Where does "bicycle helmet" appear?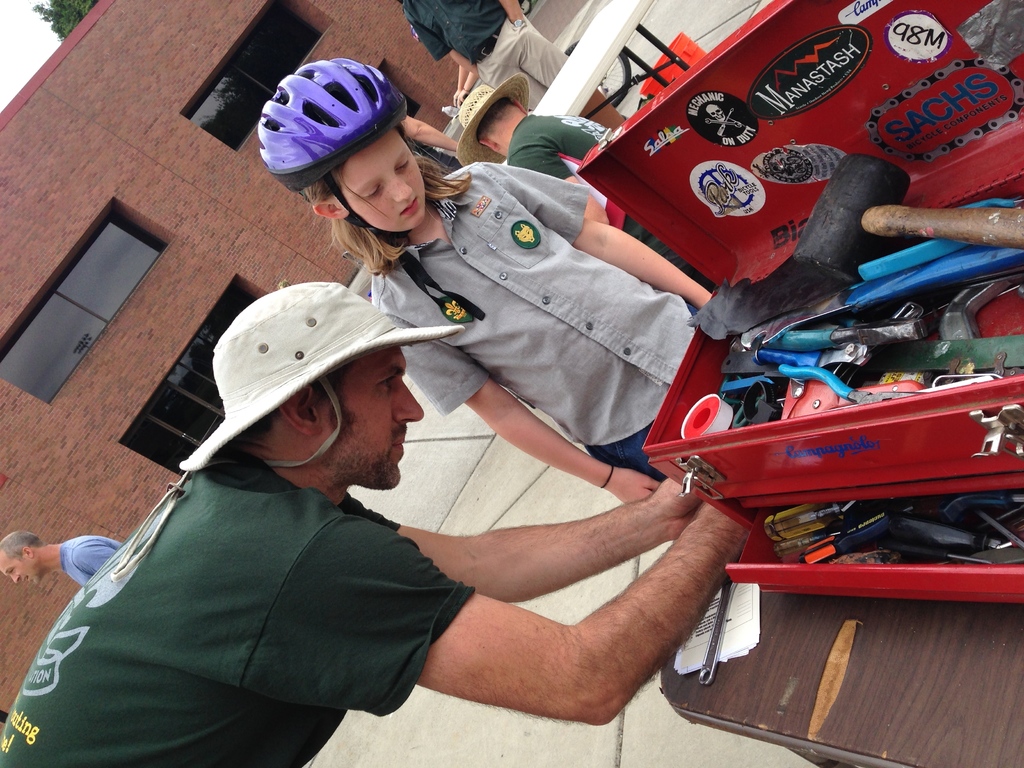
Appears at x1=262 y1=76 x2=413 y2=192.
